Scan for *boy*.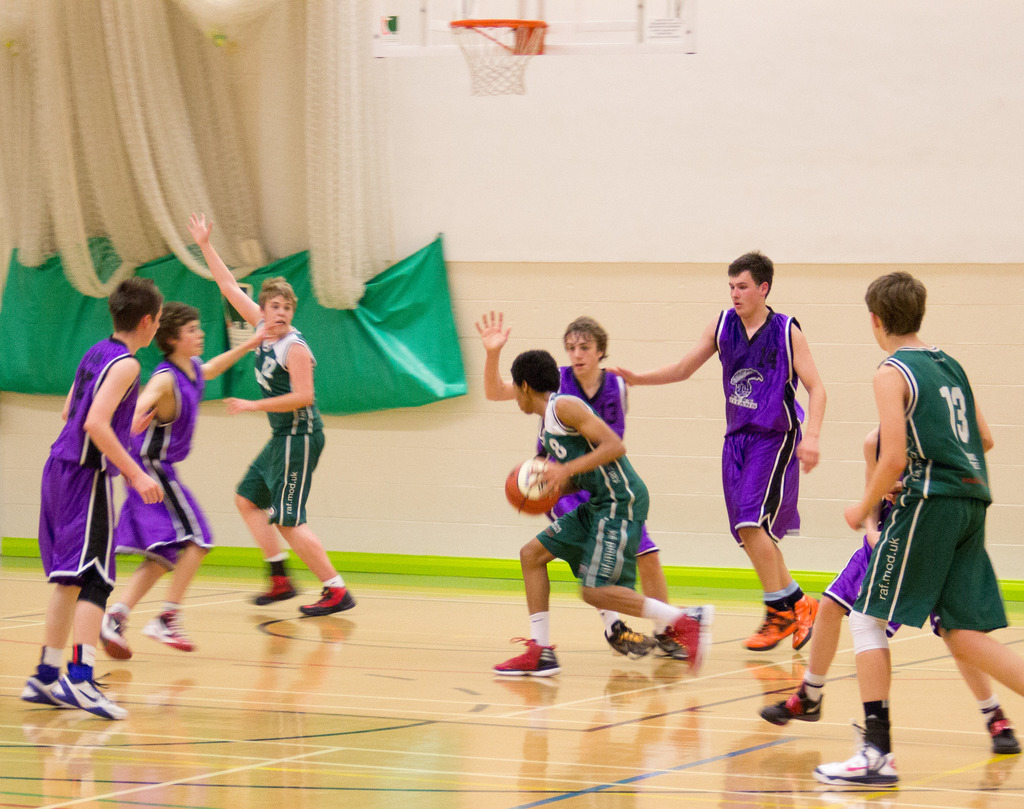
Scan result: region(813, 268, 1023, 788).
